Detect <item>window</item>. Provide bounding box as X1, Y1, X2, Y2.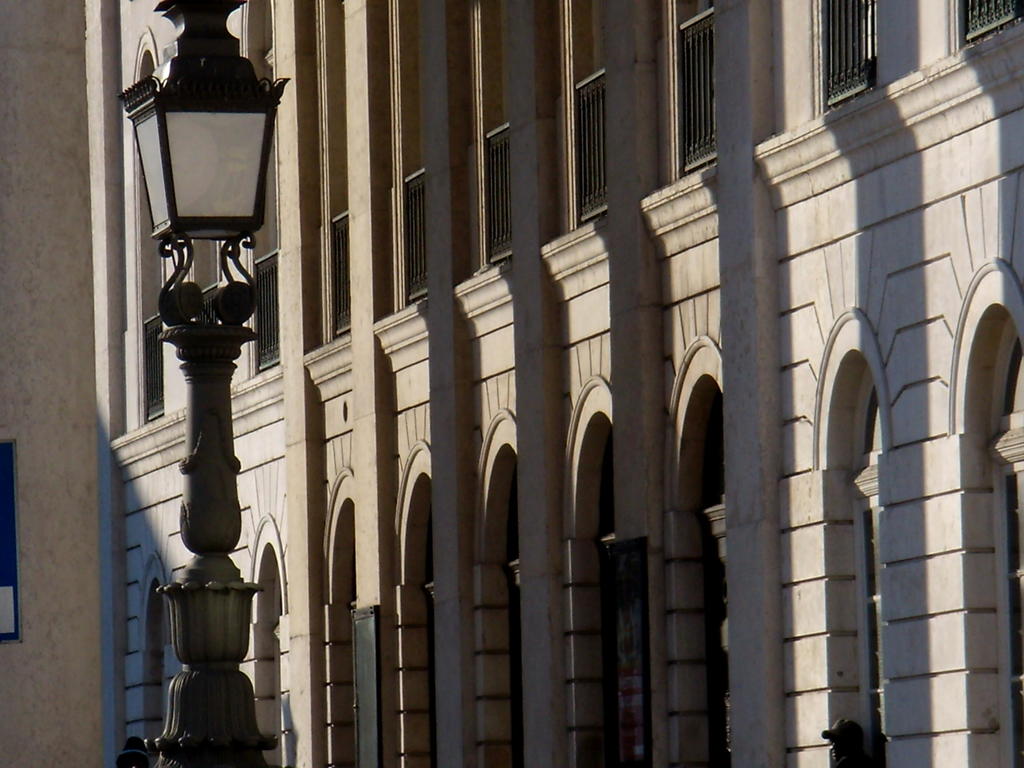
815, 3, 874, 111.
